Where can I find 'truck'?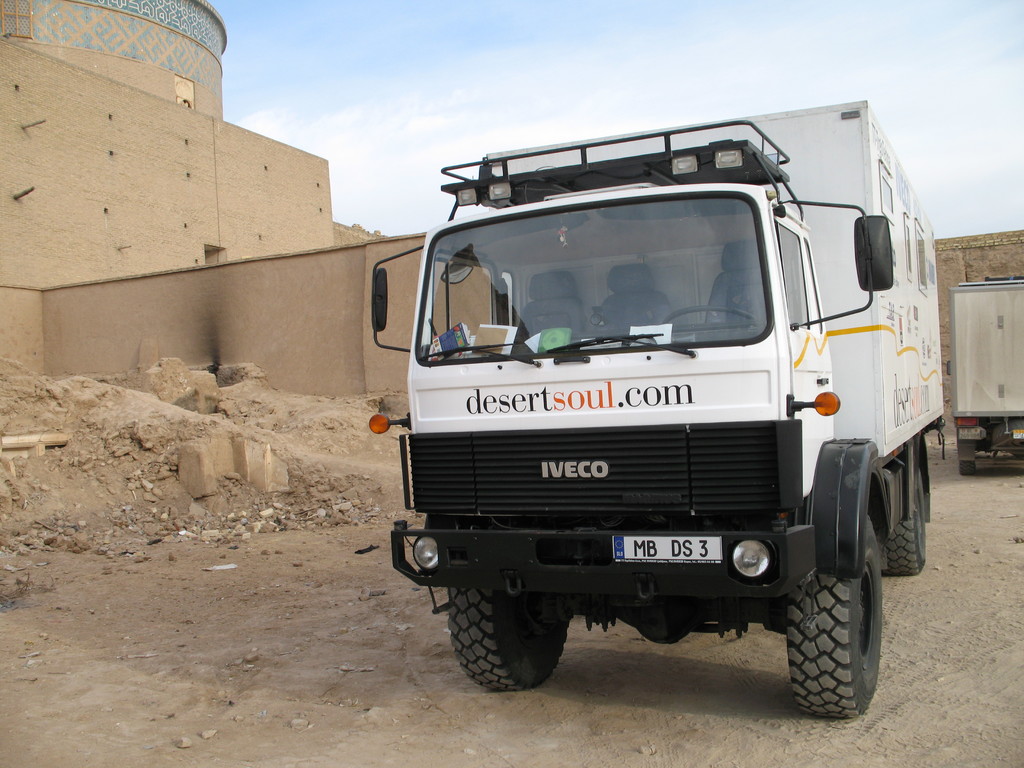
You can find it at <box>380,109,965,719</box>.
